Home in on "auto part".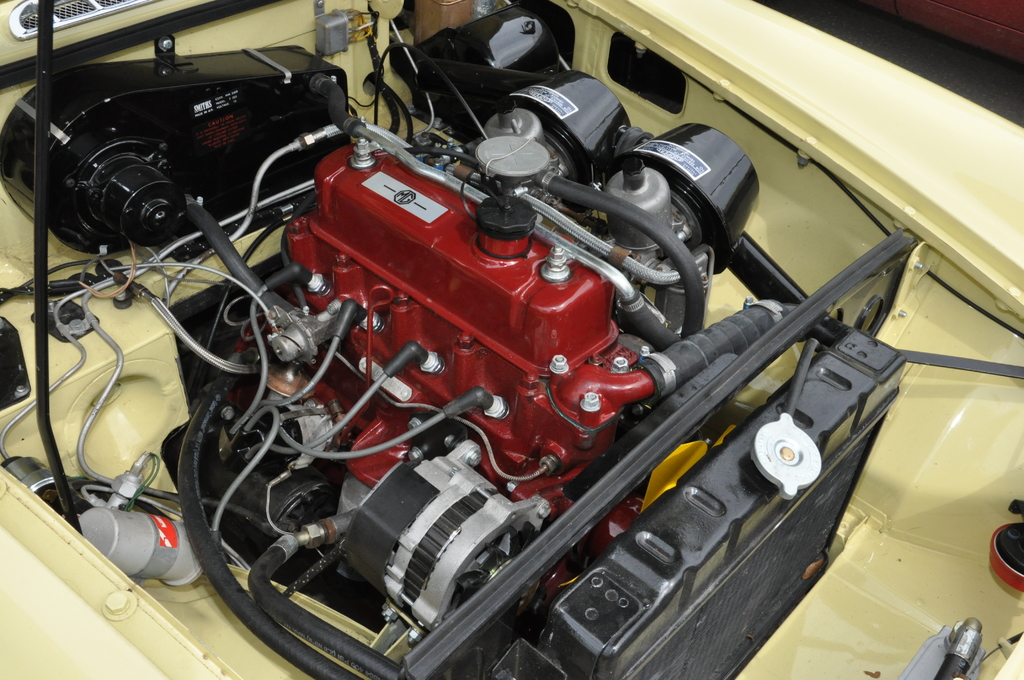
Homed in at Rect(0, 0, 1023, 679).
